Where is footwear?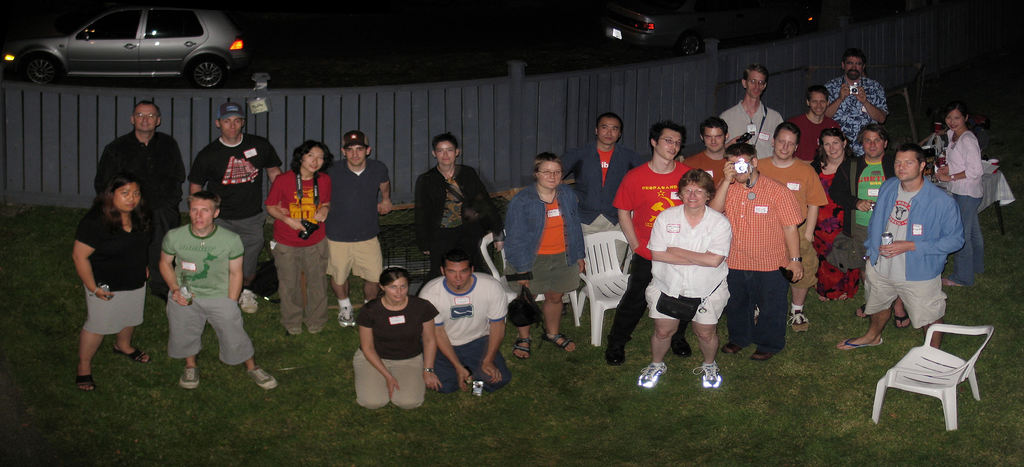
left=177, top=360, right=202, bottom=390.
